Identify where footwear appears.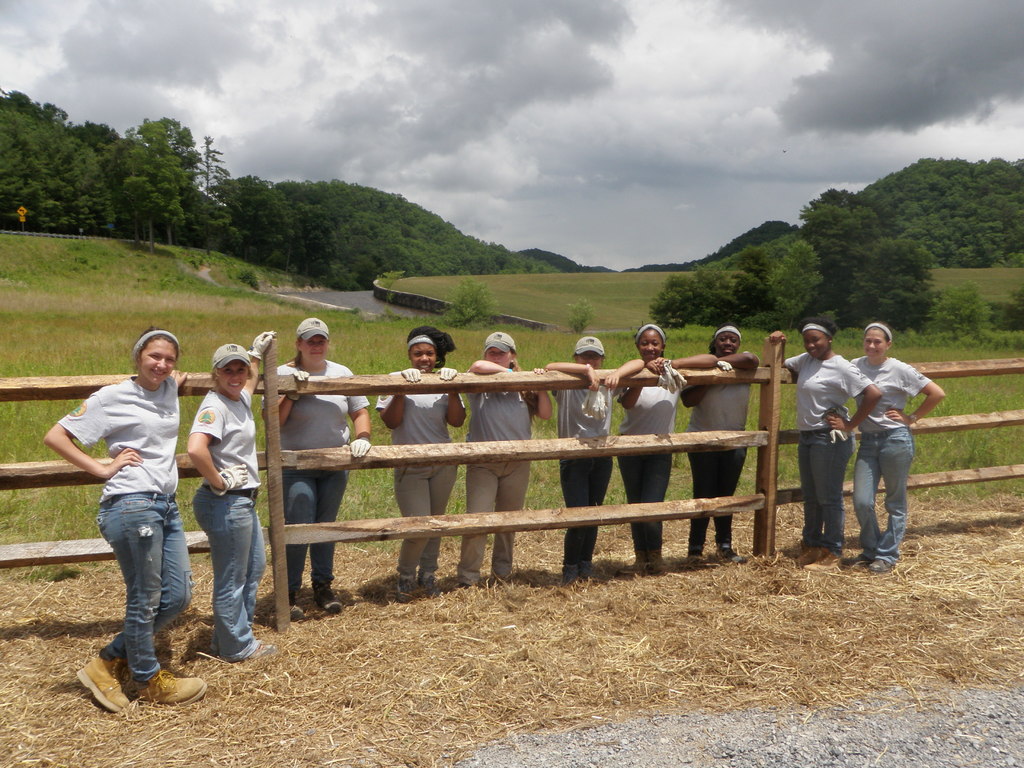
Appears at locate(557, 559, 584, 579).
